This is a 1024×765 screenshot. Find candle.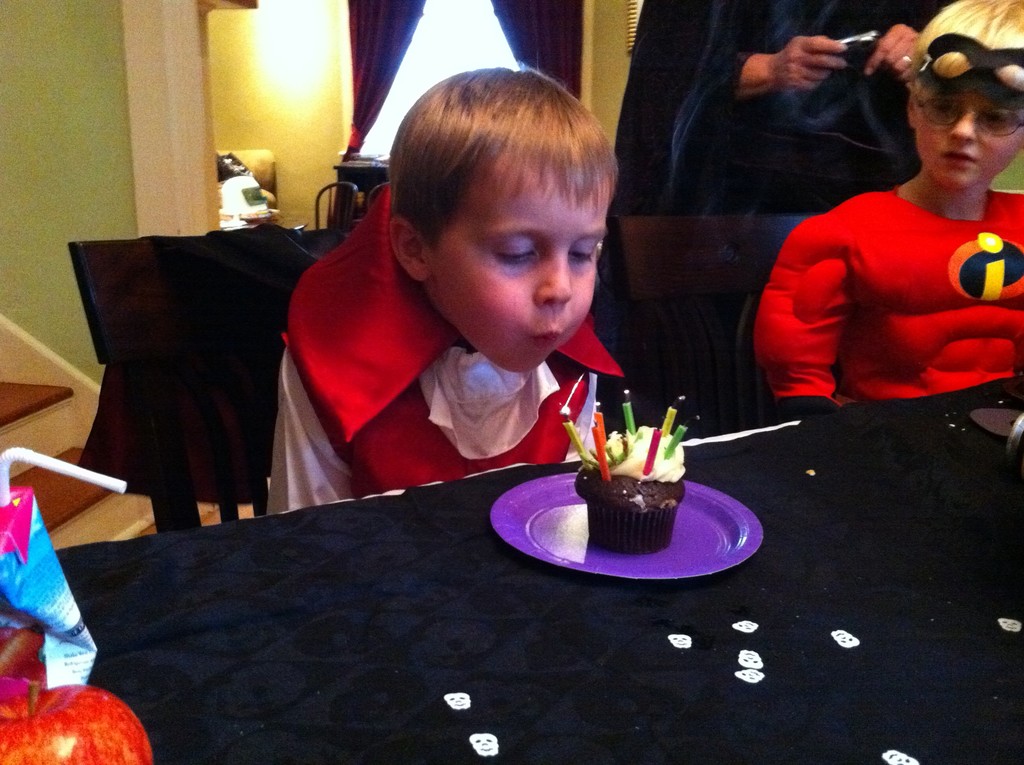
Bounding box: 595/405/611/476.
